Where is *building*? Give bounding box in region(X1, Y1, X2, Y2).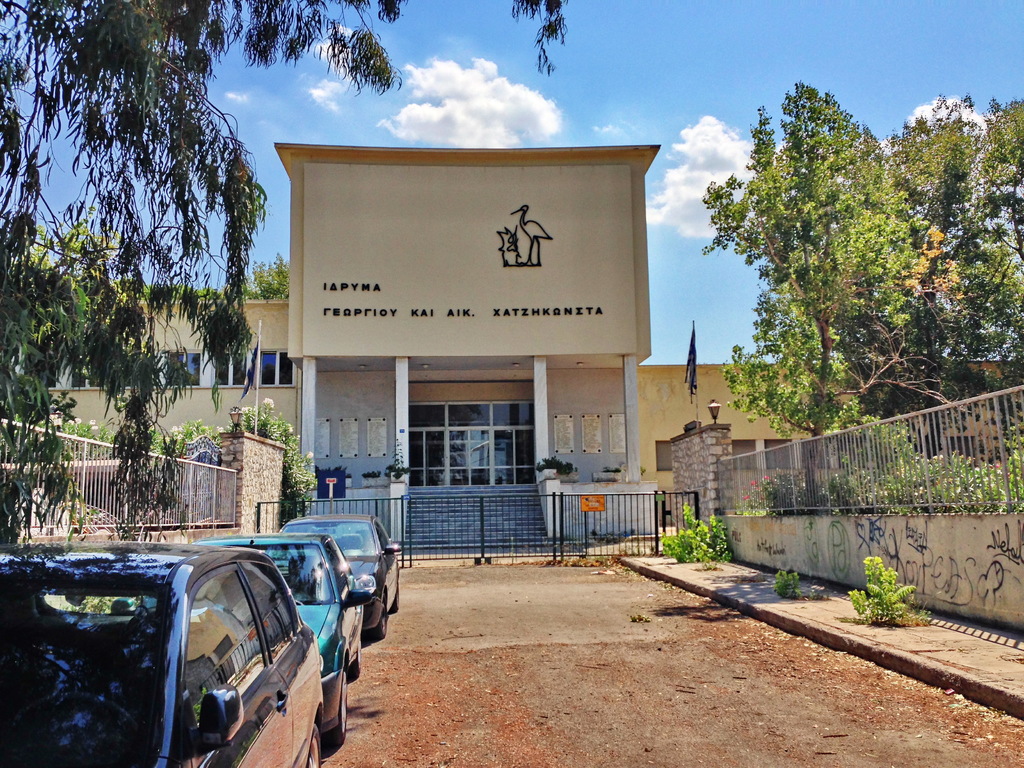
region(0, 140, 1023, 555).
